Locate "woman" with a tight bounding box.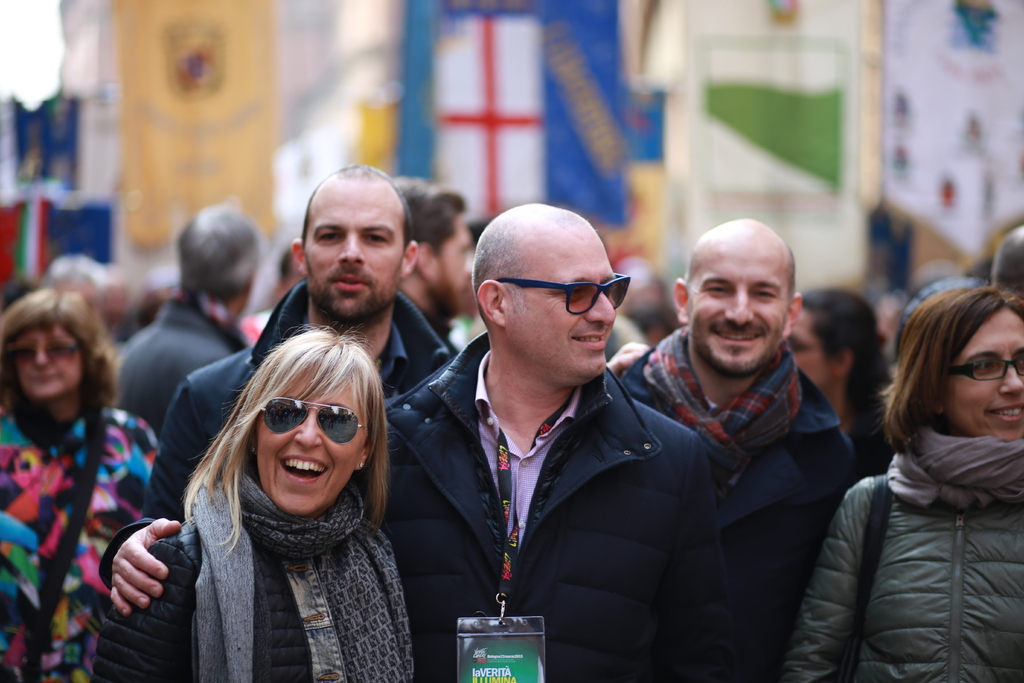
<region>780, 287, 896, 479</region>.
